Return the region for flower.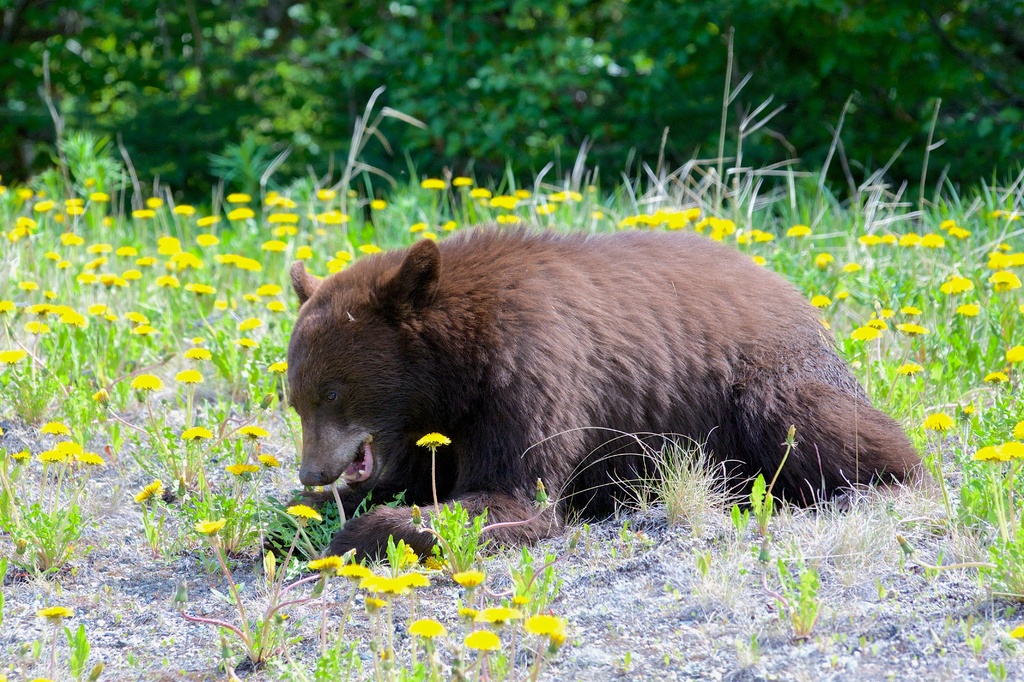
[left=406, top=618, right=448, bottom=643].
